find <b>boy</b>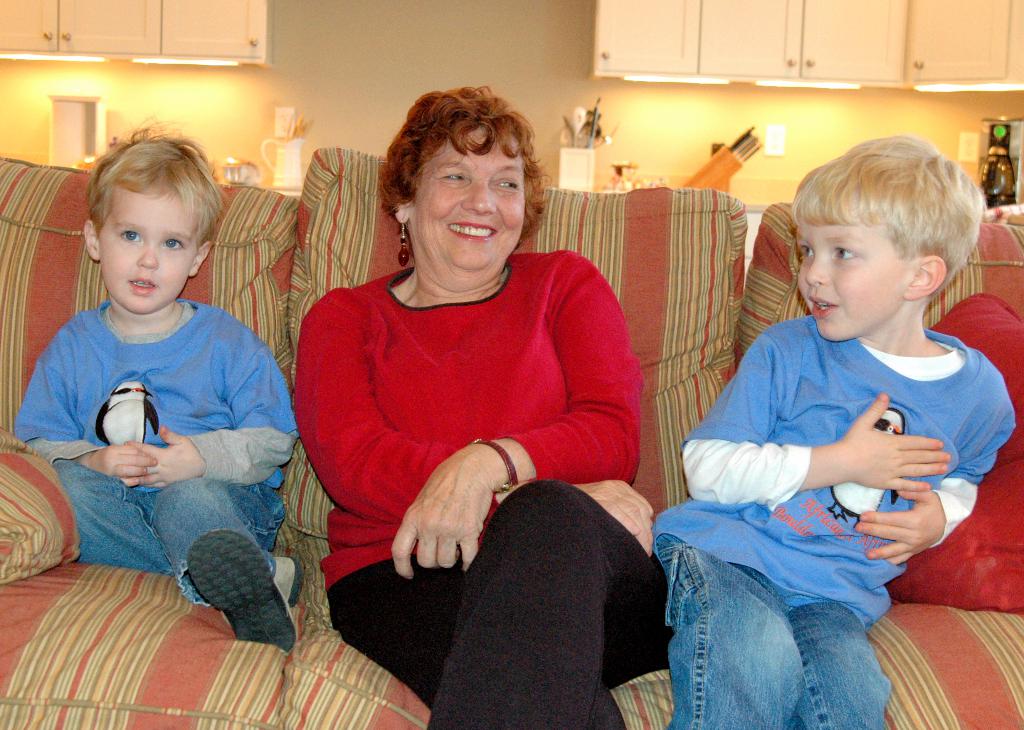
{"x1": 696, "y1": 128, "x2": 1014, "y2": 655}
